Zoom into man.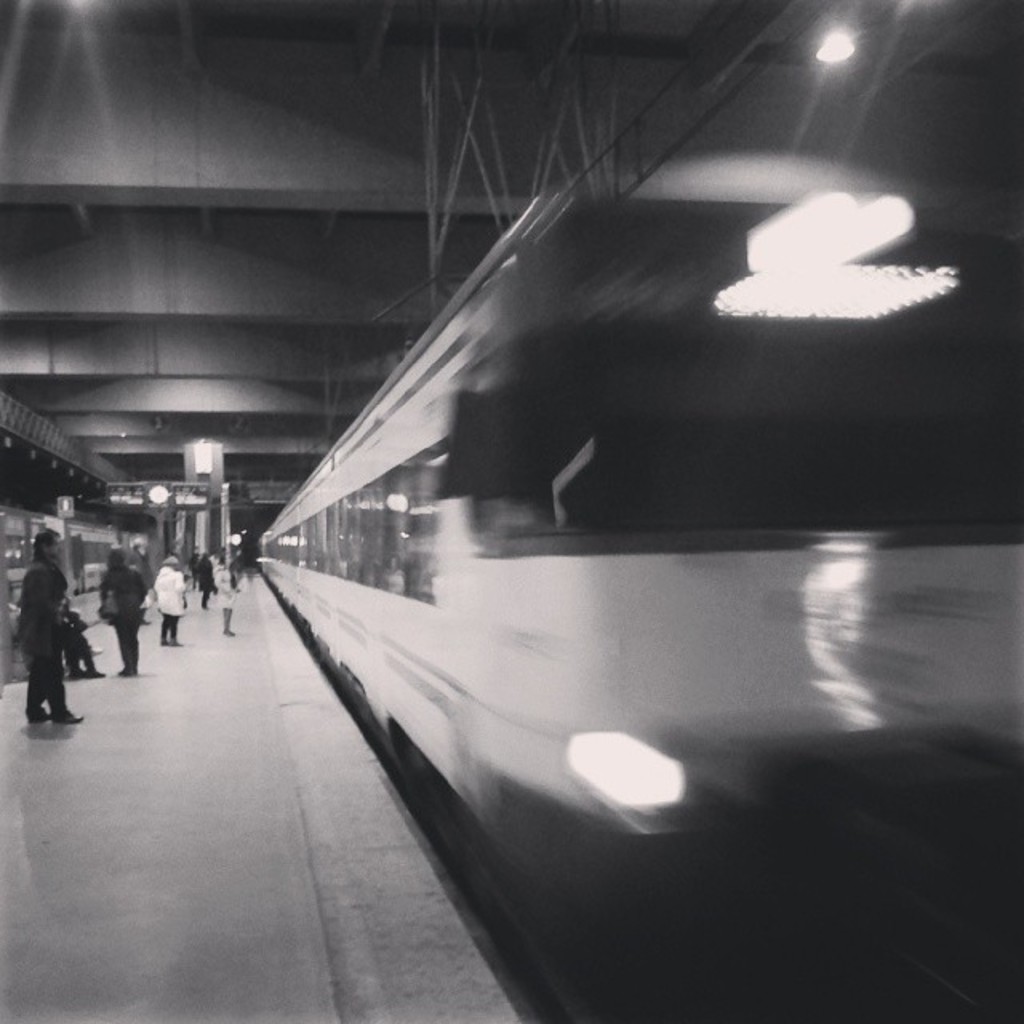
Zoom target: {"left": 21, "top": 520, "right": 83, "bottom": 722}.
